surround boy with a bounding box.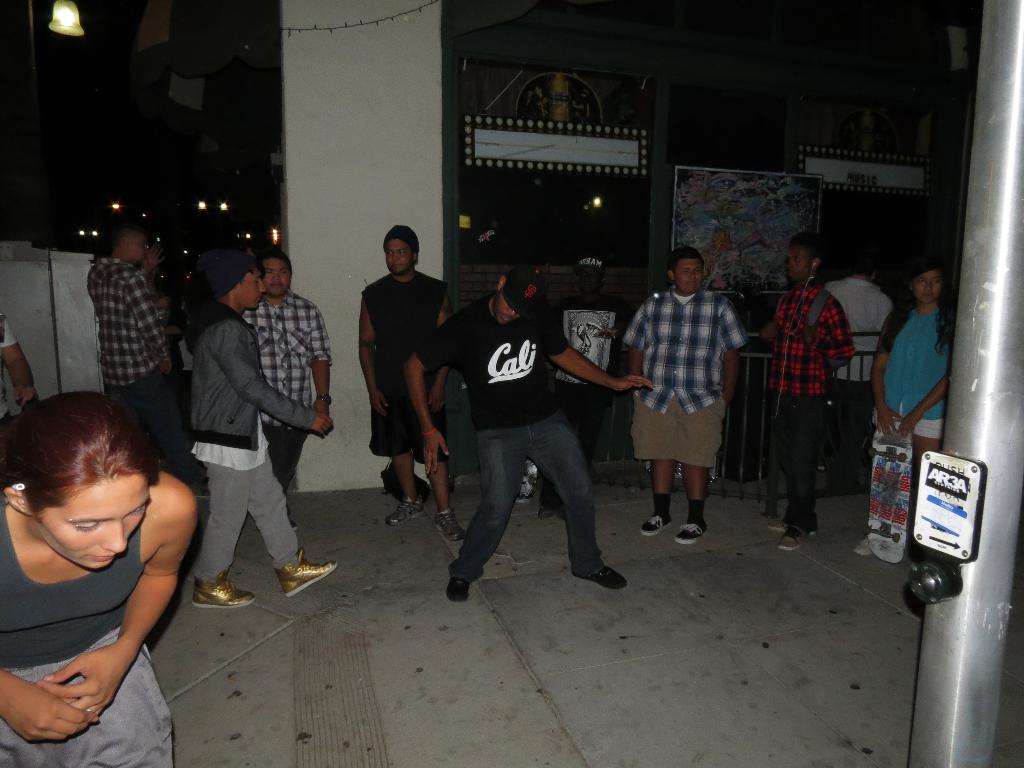
356, 228, 461, 541.
